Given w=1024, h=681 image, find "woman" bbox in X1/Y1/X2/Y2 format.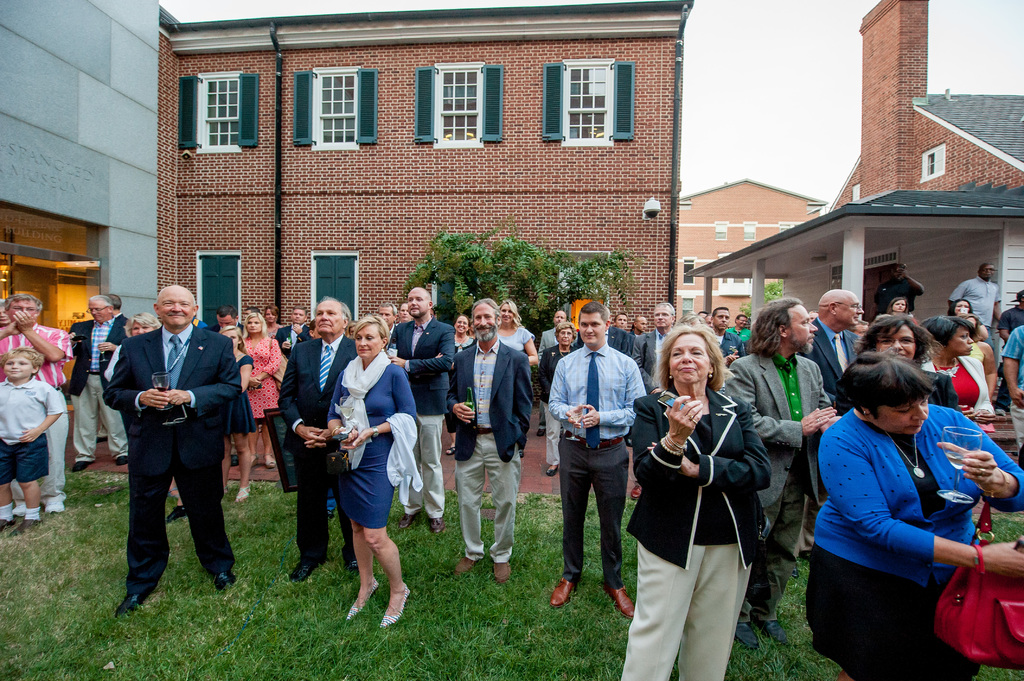
919/314/989/423.
